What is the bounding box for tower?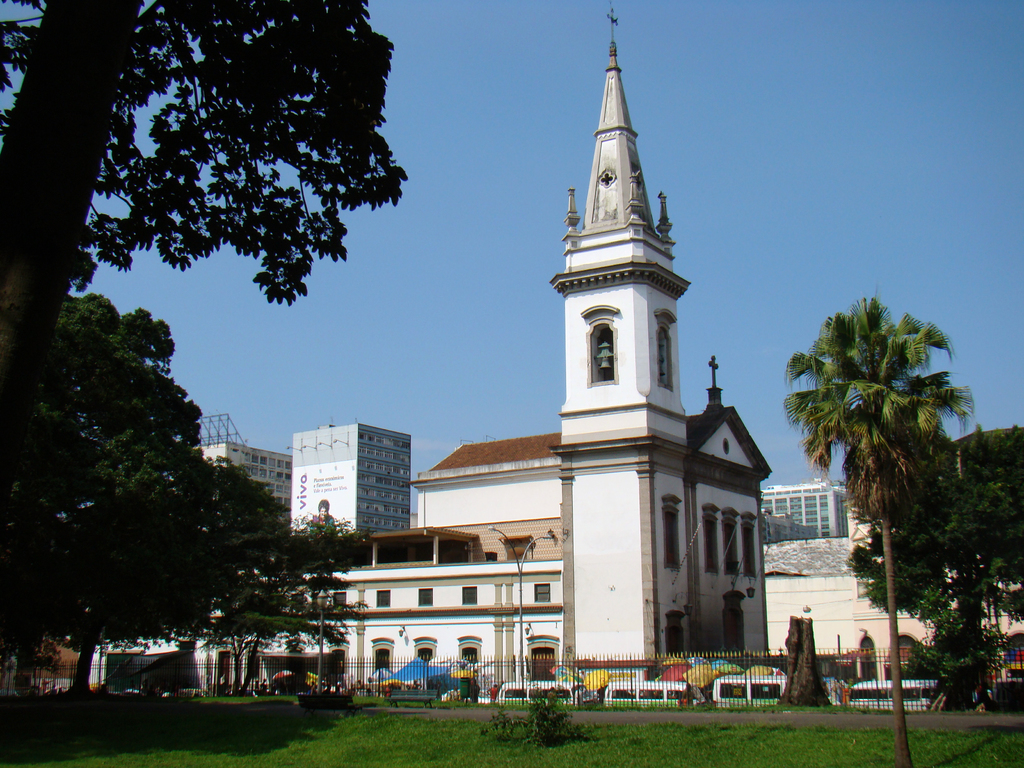
287:419:410:541.
